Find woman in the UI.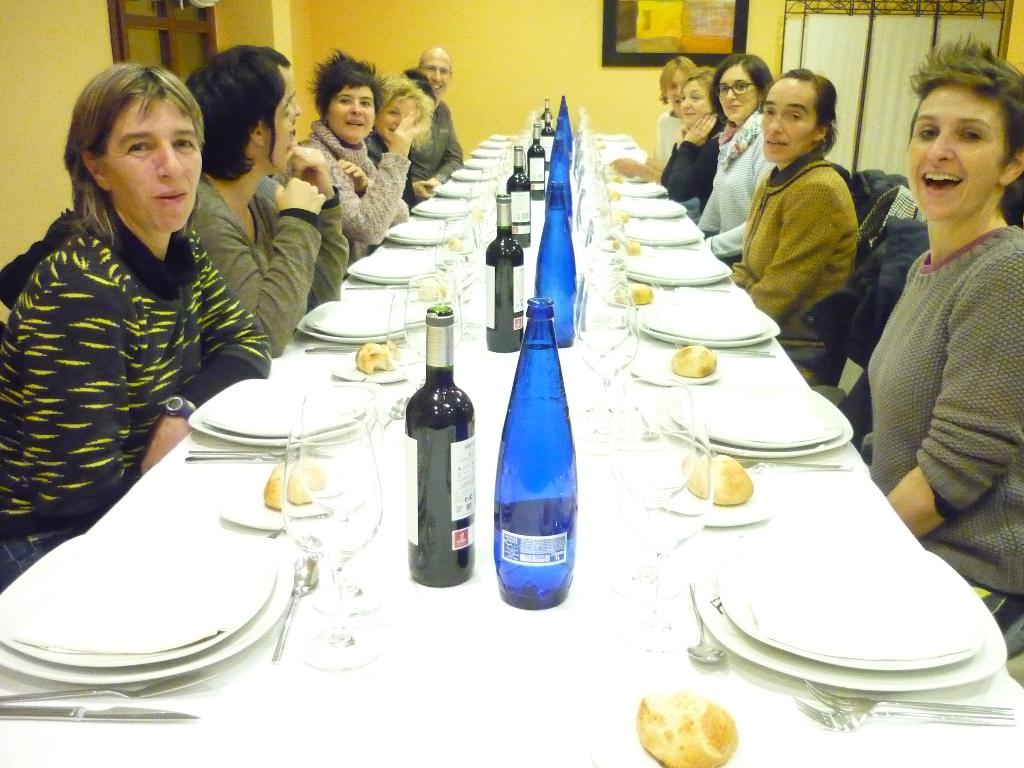
UI element at select_region(363, 80, 426, 214).
